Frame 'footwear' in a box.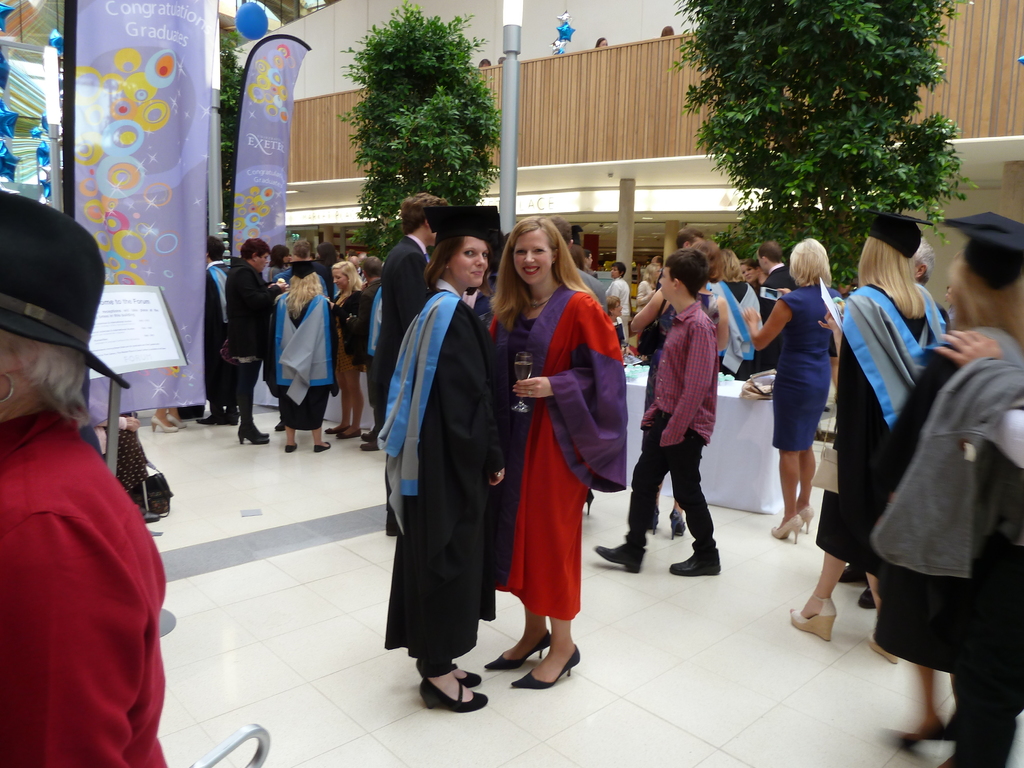
(417, 668, 490, 710).
